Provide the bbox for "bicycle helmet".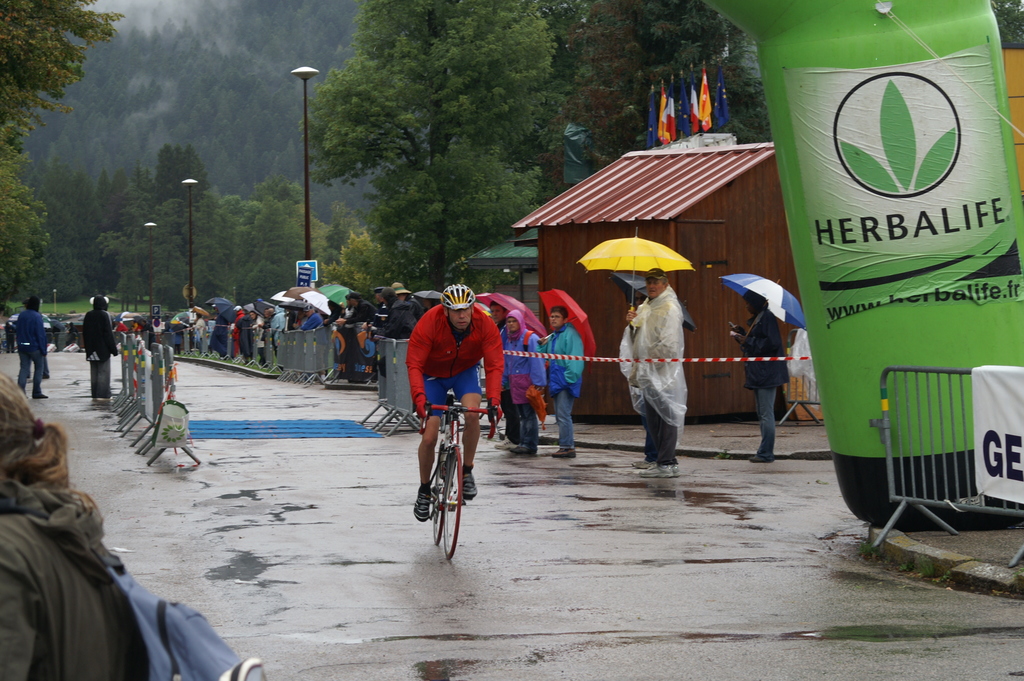
pyautogui.locateOnScreen(441, 285, 478, 316).
